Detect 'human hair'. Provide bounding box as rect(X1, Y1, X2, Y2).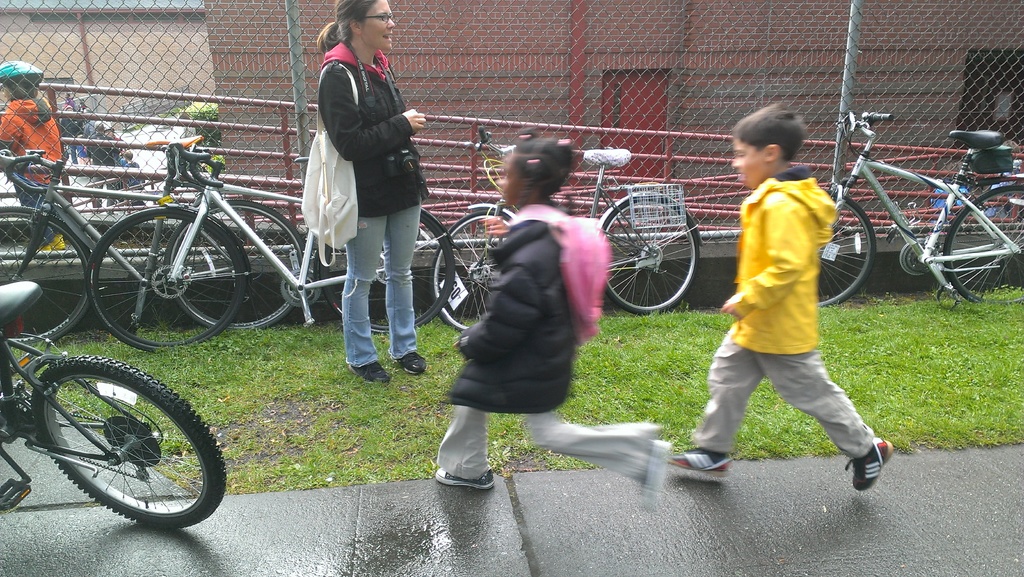
rect(0, 64, 36, 101).
